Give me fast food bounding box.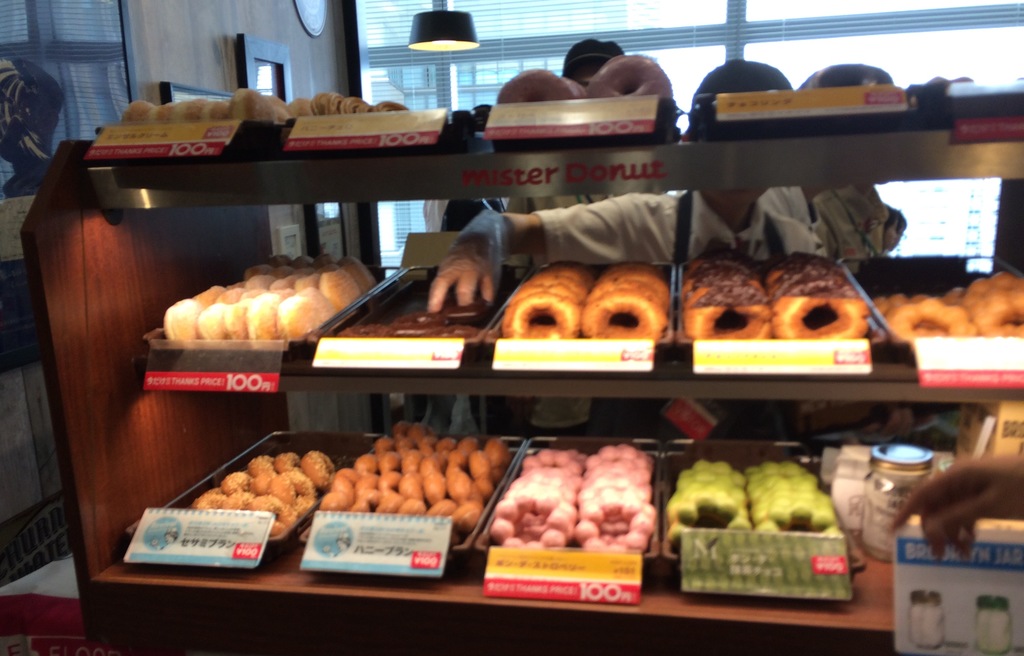
box(579, 291, 668, 342).
